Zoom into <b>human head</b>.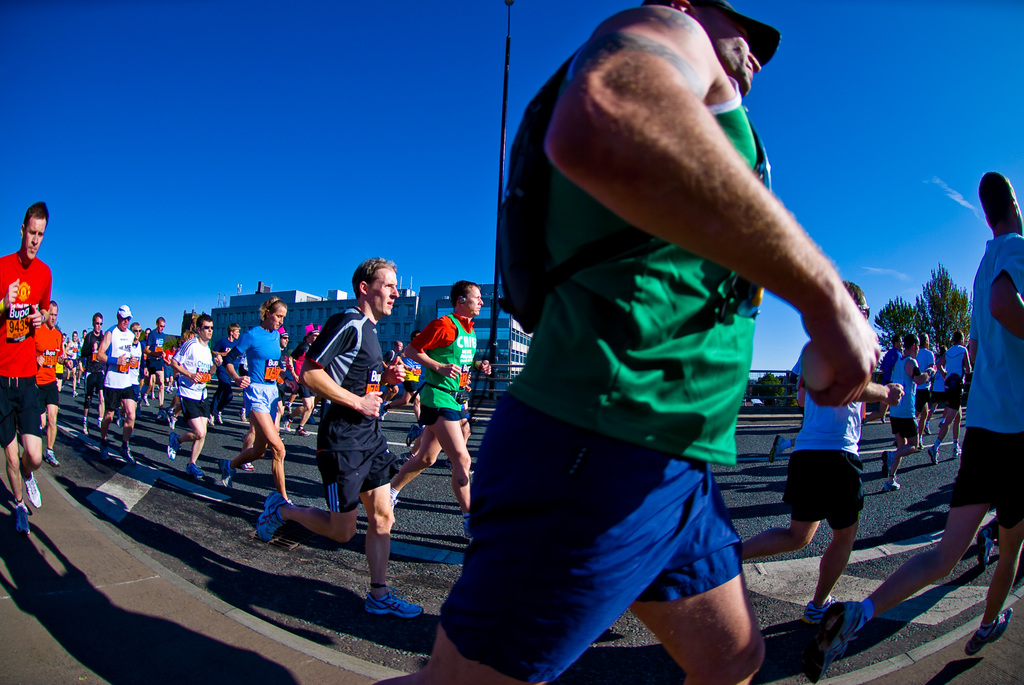
Zoom target: <region>641, 0, 760, 98</region>.
